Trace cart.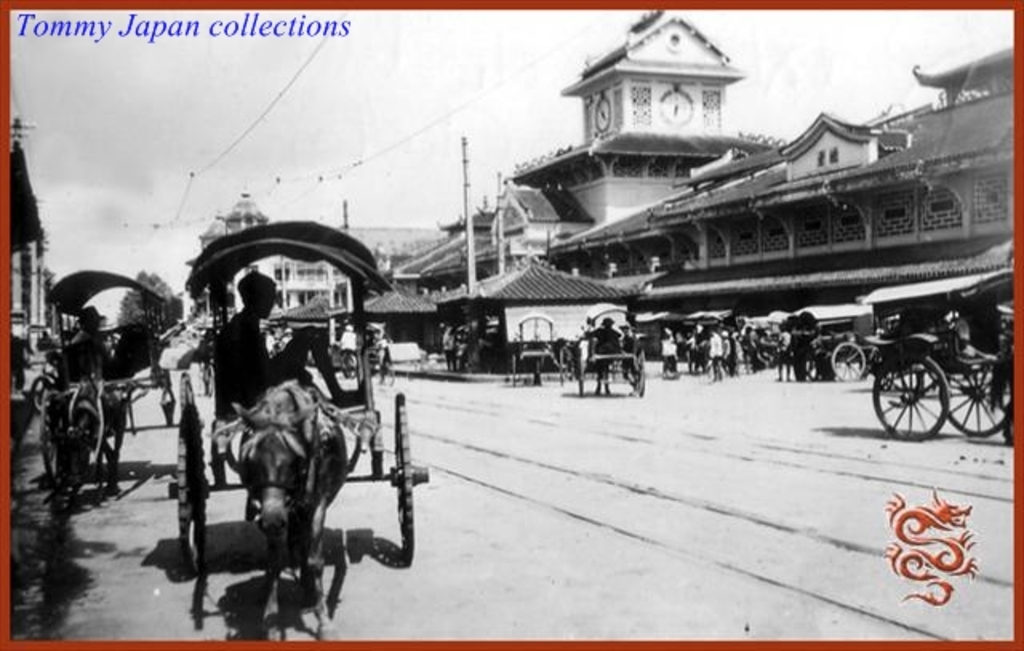
Traced to 842,299,1010,445.
